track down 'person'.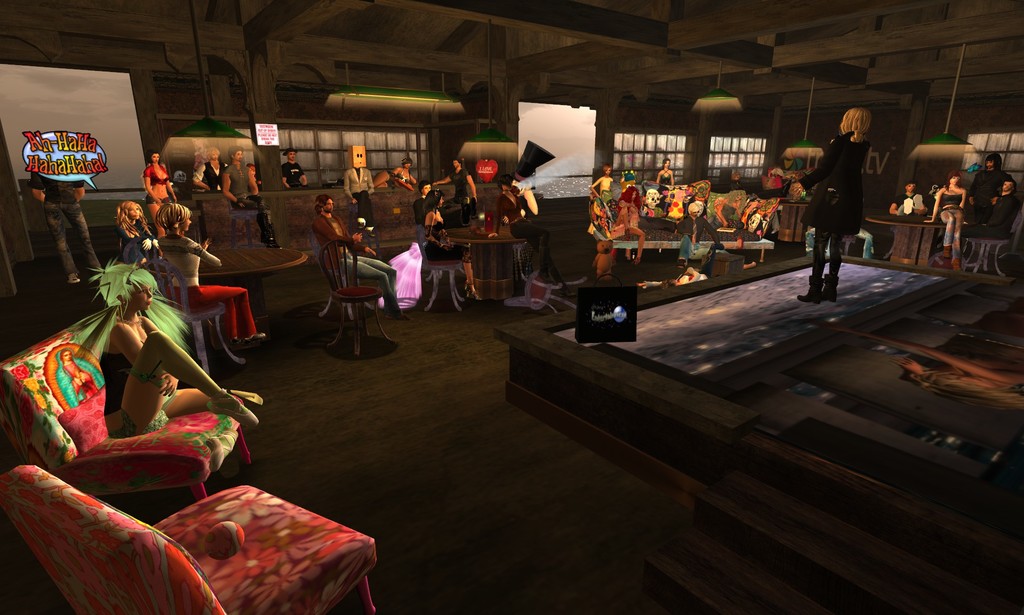
Tracked to detection(243, 158, 270, 196).
